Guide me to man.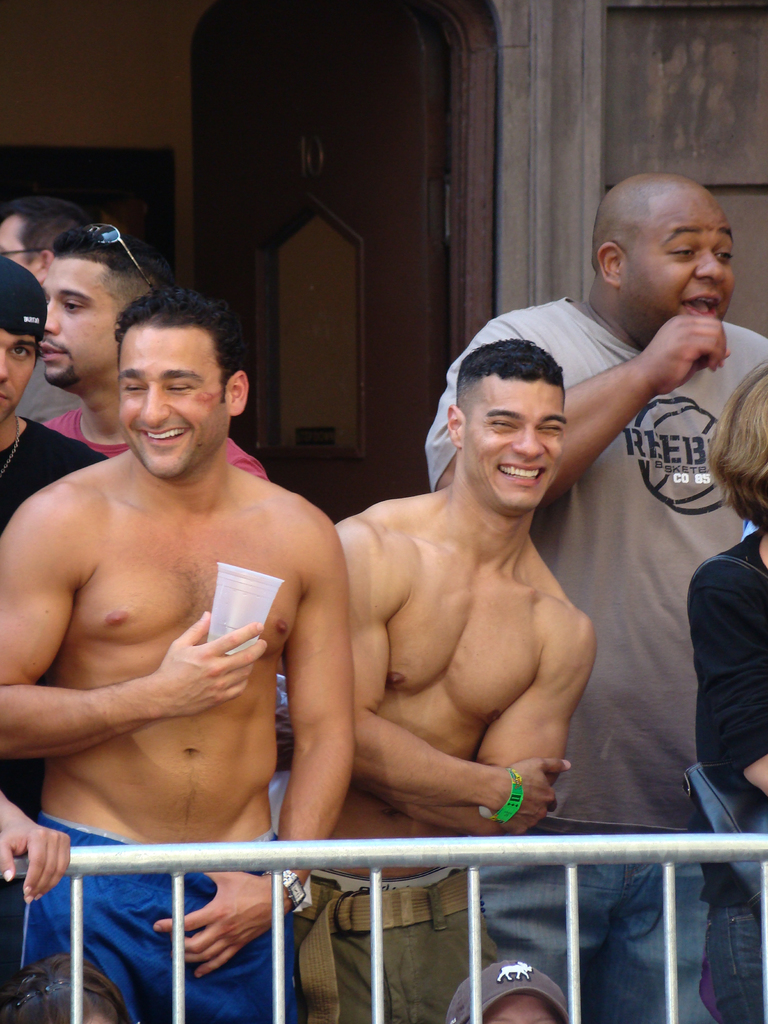
Guidance: detection(0, 248, 115, 547).
